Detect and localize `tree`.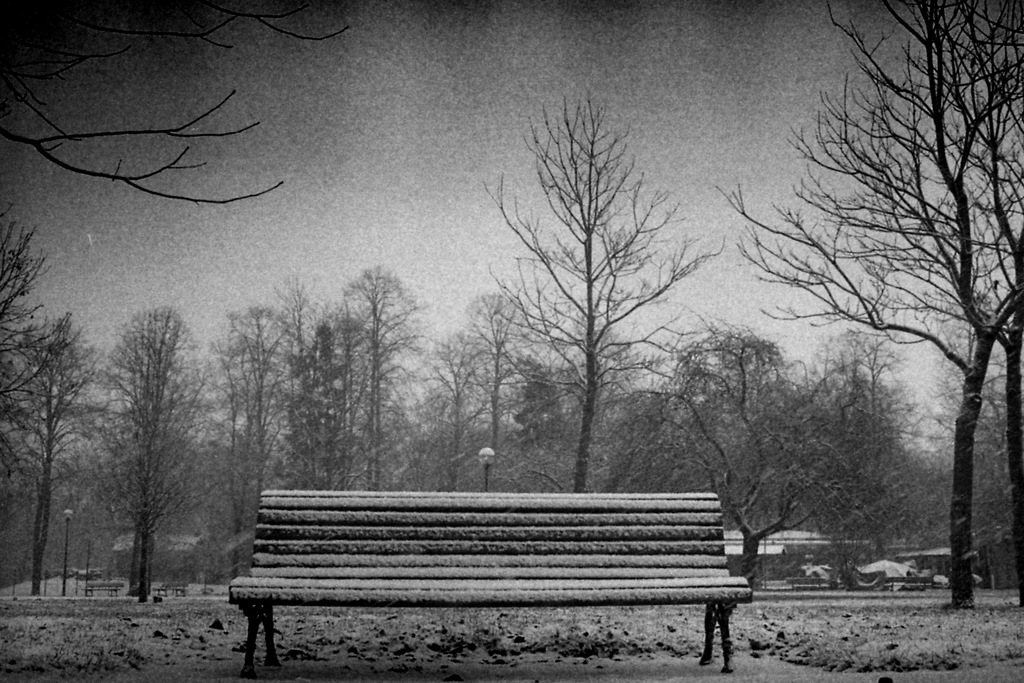
Localized at box=[430, 289, 582, 492].
